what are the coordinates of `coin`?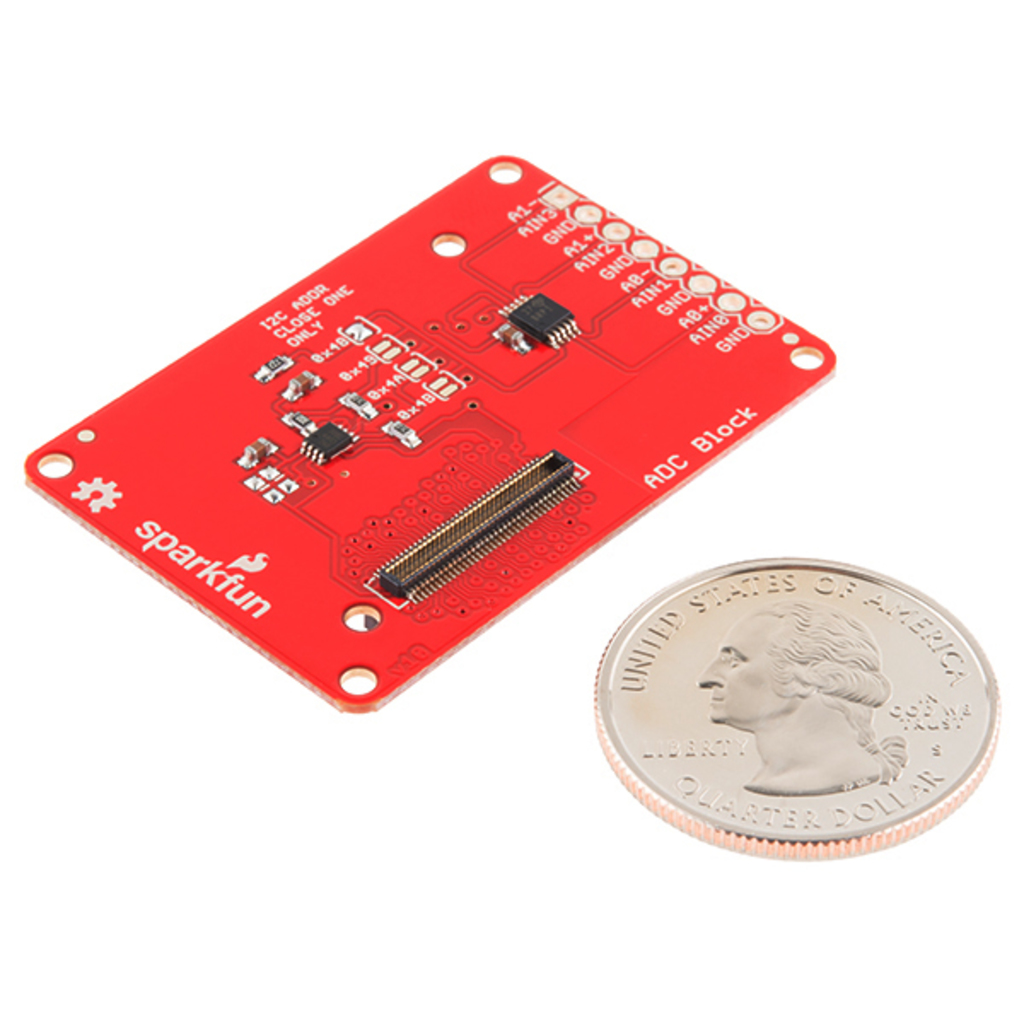
{"left": 584, "top": 550, "right": 1005, "bottom": 864}.
